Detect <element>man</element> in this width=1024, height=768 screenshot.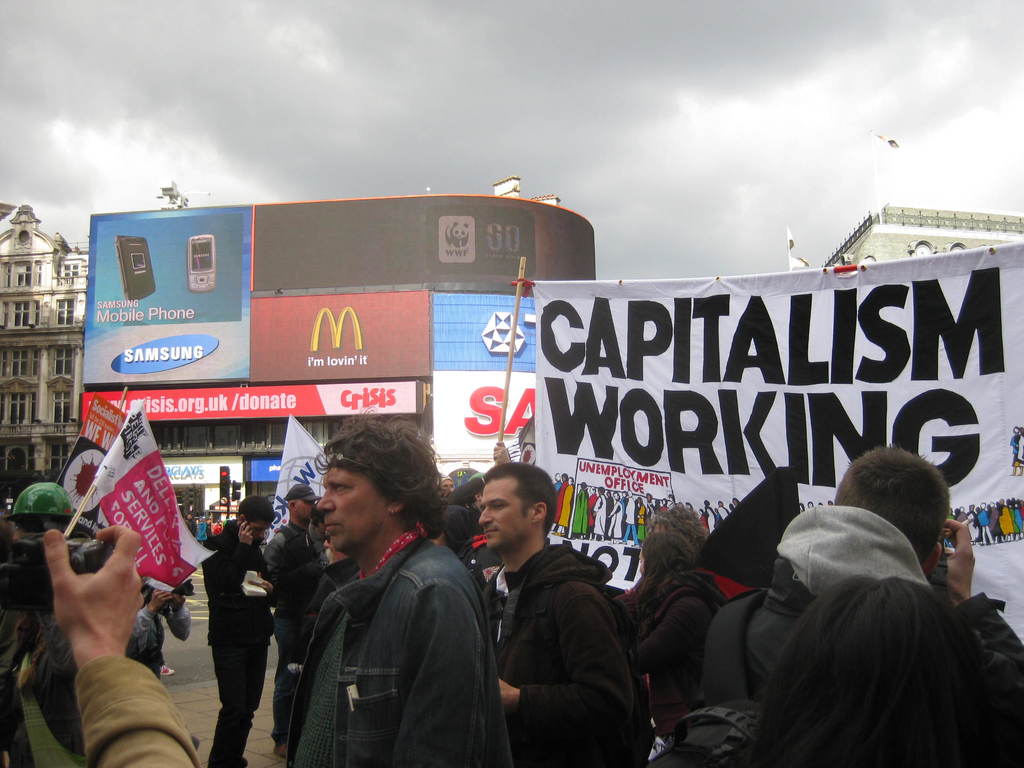
Detection: [x1=710, y1=448, x2=1023, y2=767].
